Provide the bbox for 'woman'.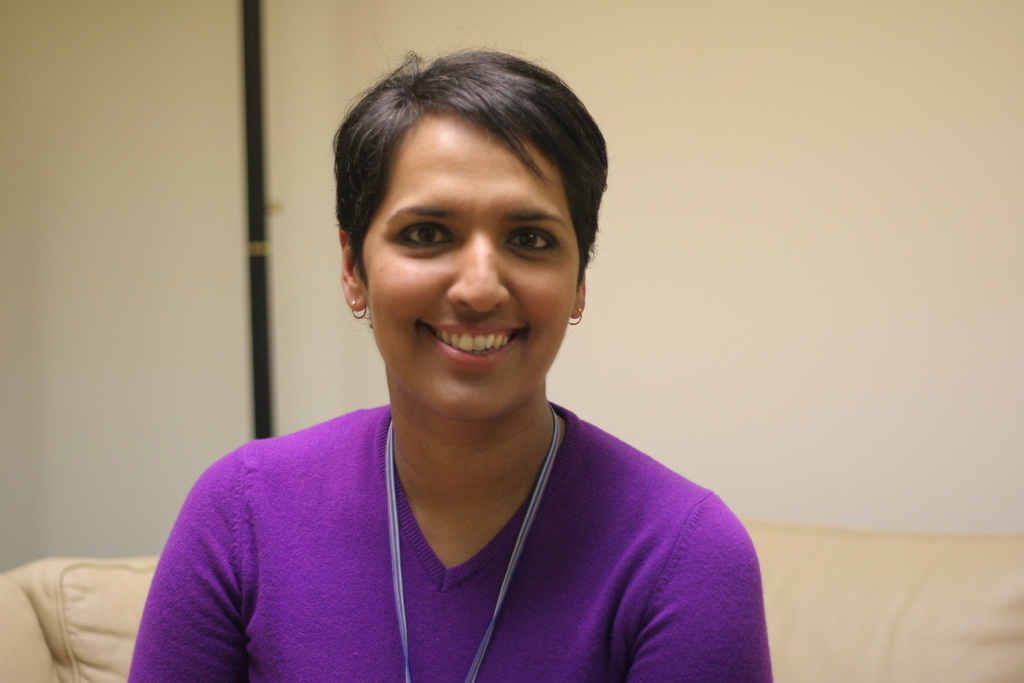
[x1=148, y1=38, x2=769, y2=666].
